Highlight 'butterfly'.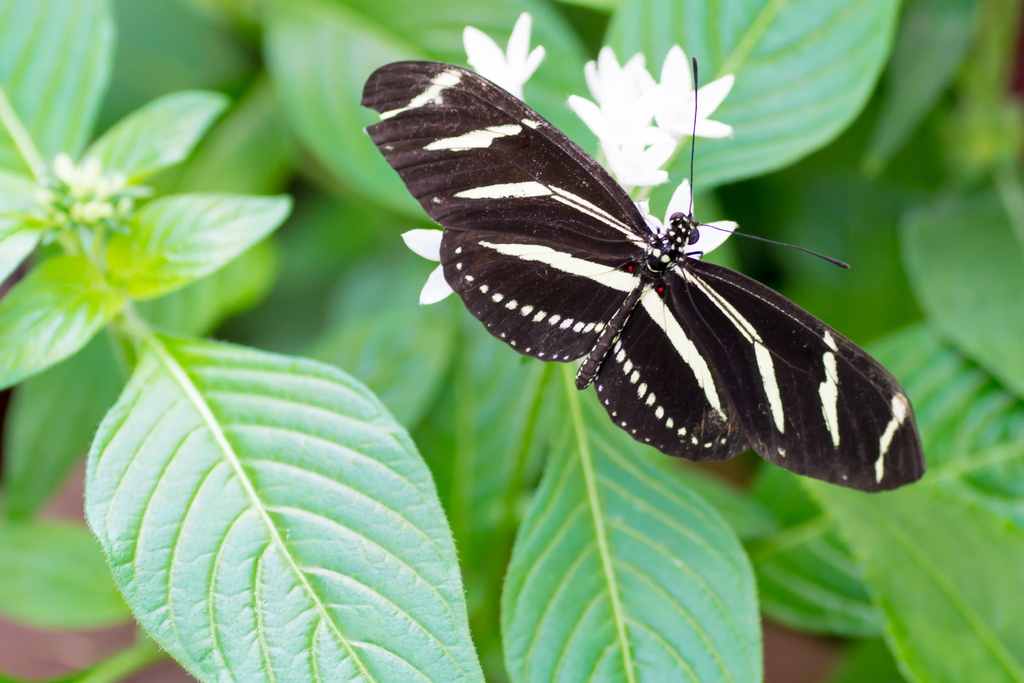
Highlighted region: left=361, top=49, right=927, bottom=491.
